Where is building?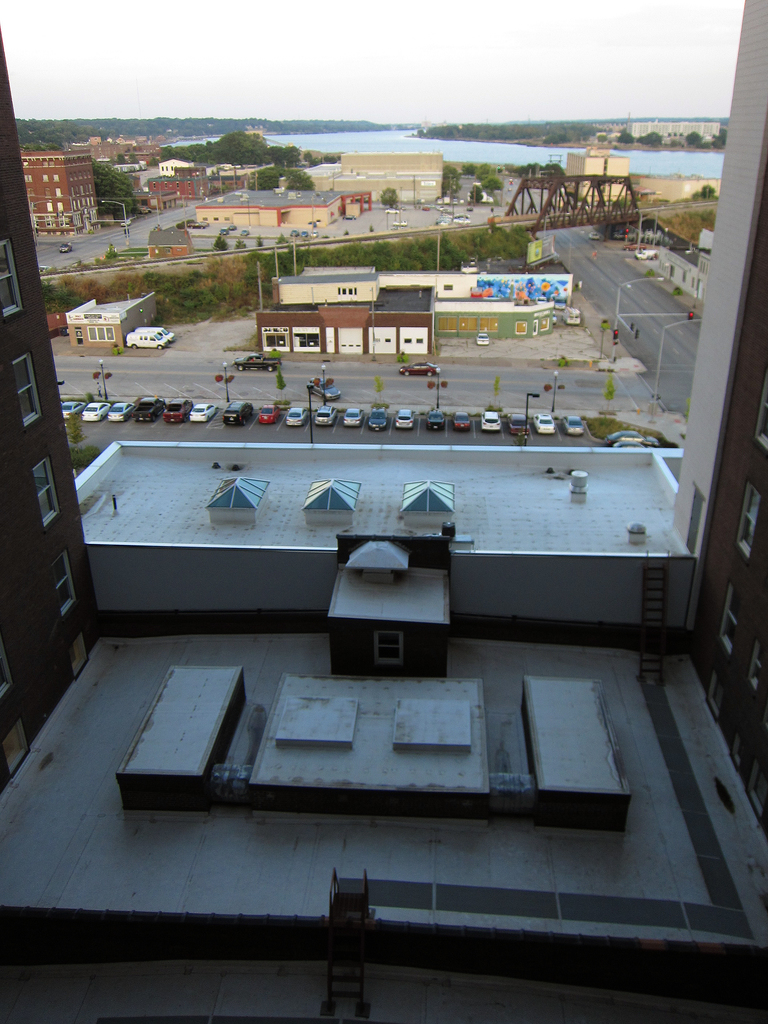
(left=276, top=150, right=442, bottom=204).
